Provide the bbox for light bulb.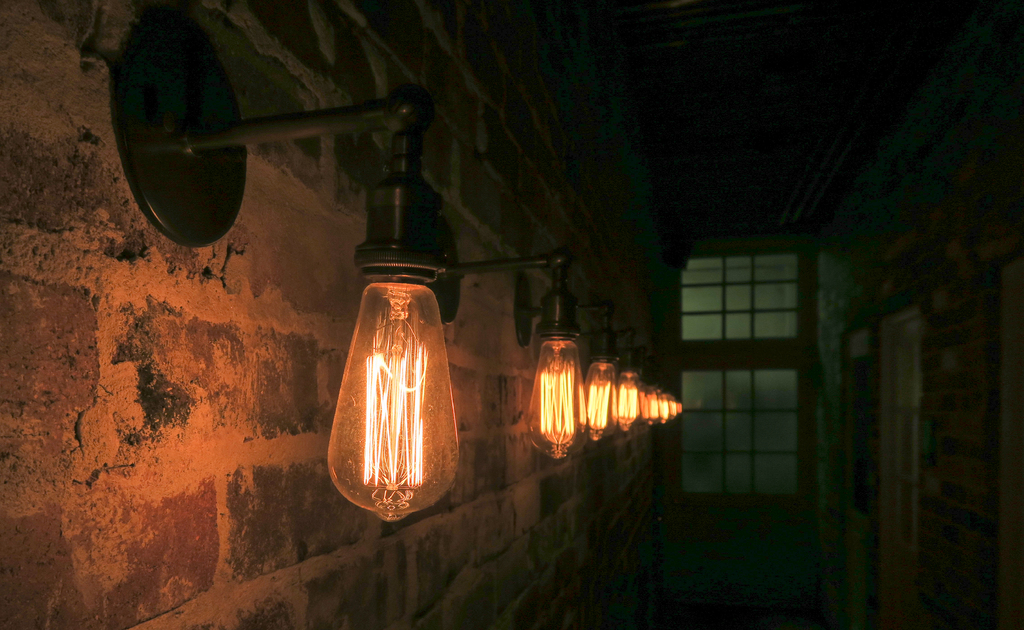
x1=326, y1=127, x2=458, y2=523.
